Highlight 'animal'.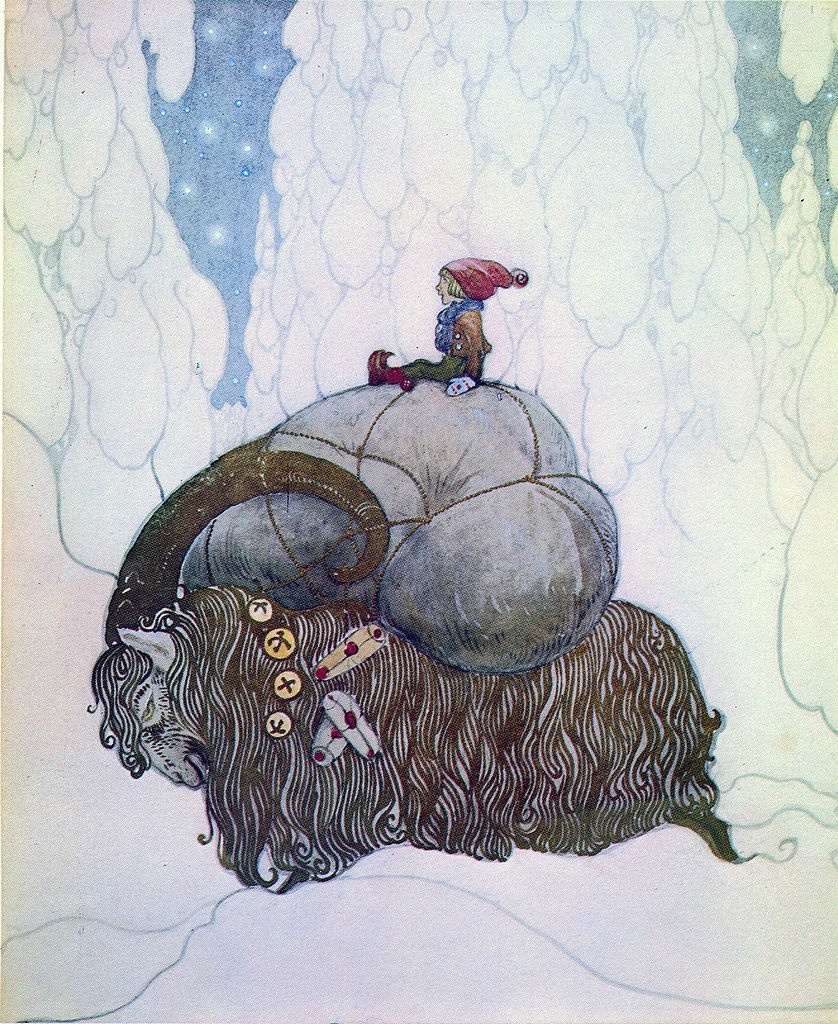
Highlighted region: locate(86, 445, 762, 898).
